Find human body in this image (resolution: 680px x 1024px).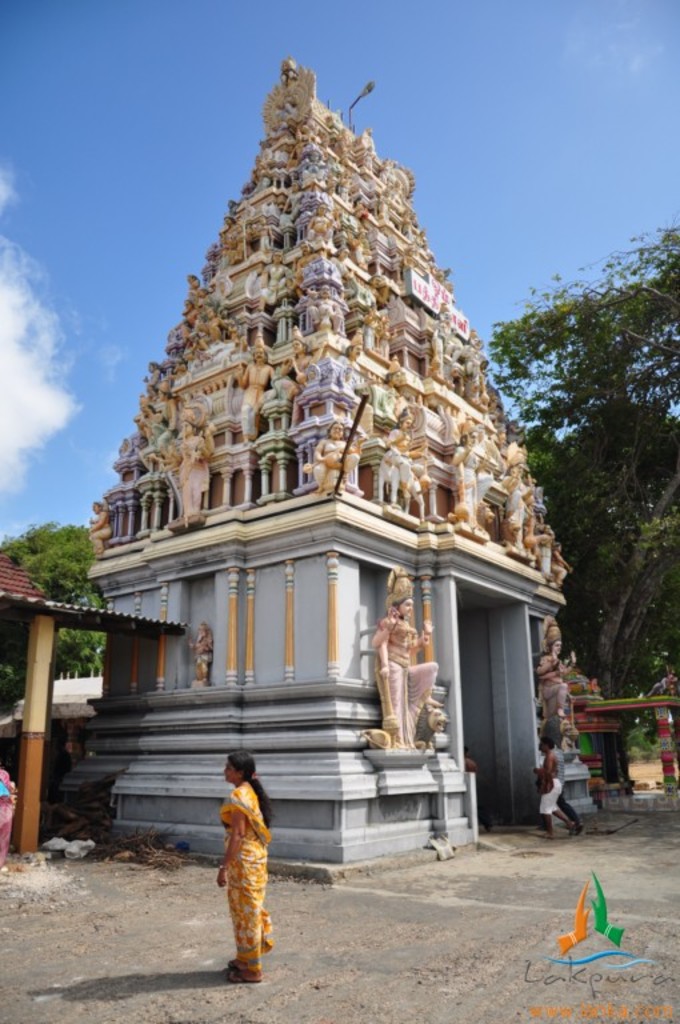
pyautogui.locateOnScreen(464, 760, 480, 775).
